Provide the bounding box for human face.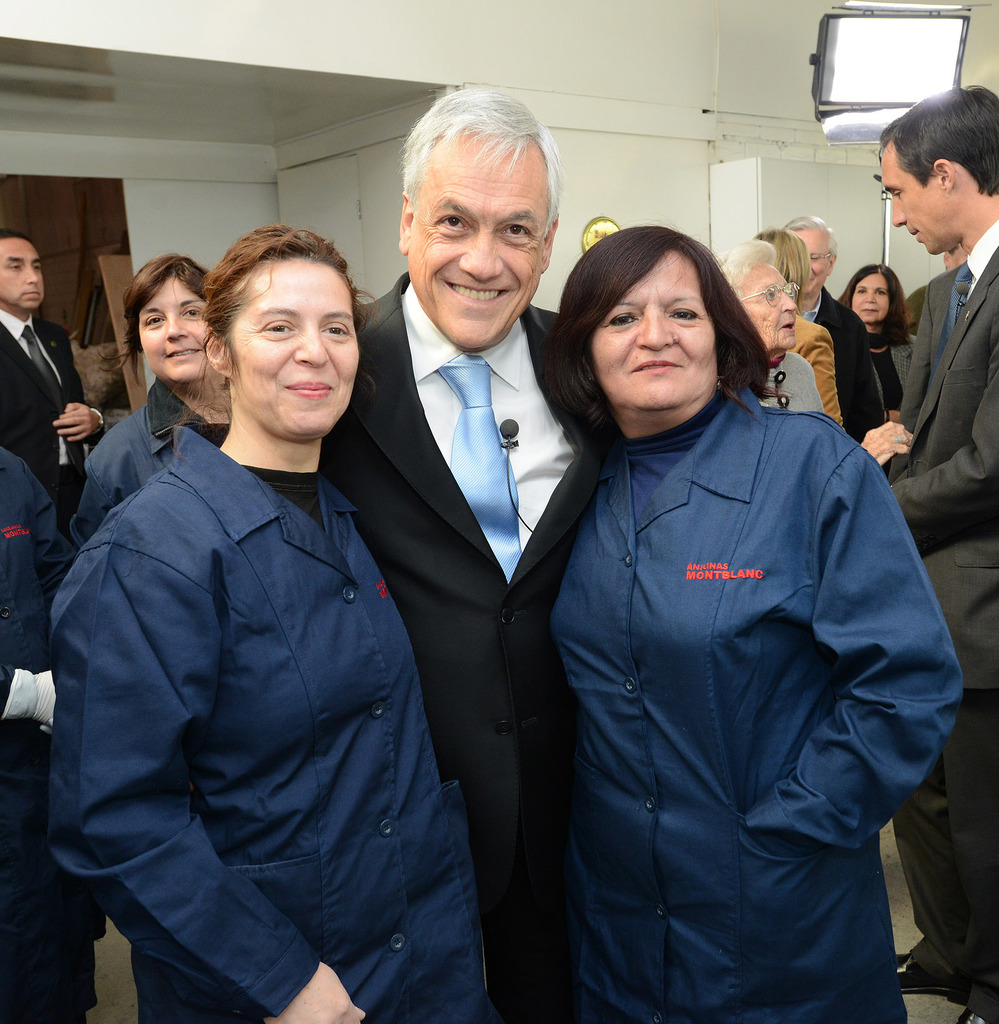
bbox=[590, 252, 712, 412].
